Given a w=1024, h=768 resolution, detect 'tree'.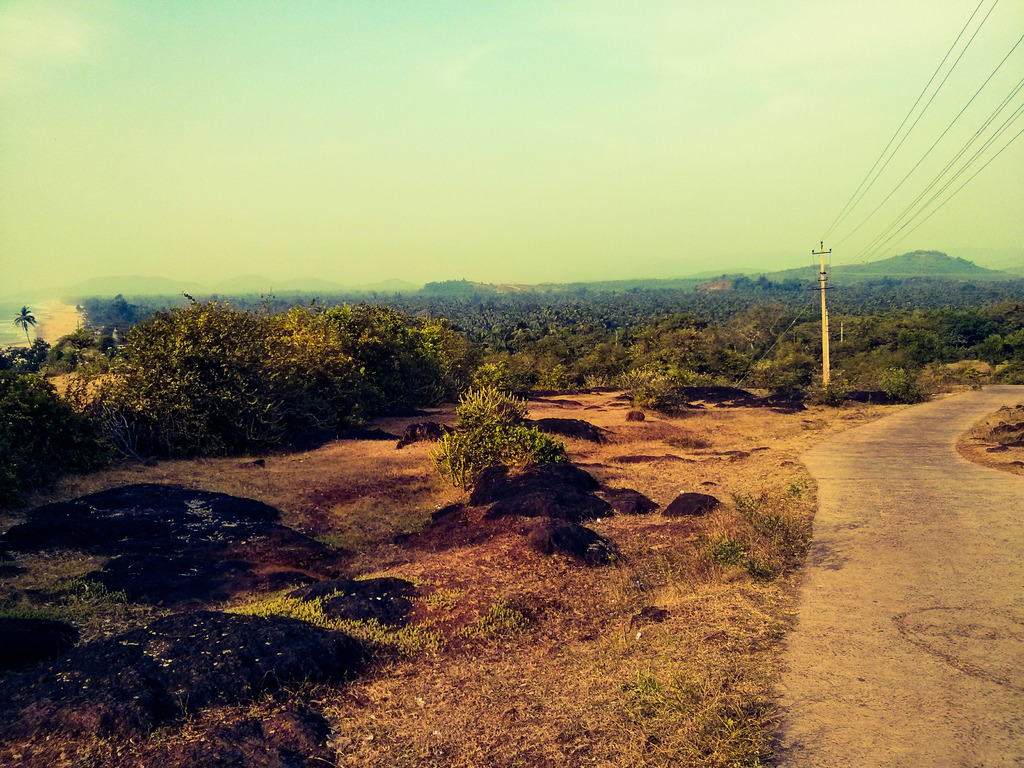
detection(252, 308, 397, 470).
